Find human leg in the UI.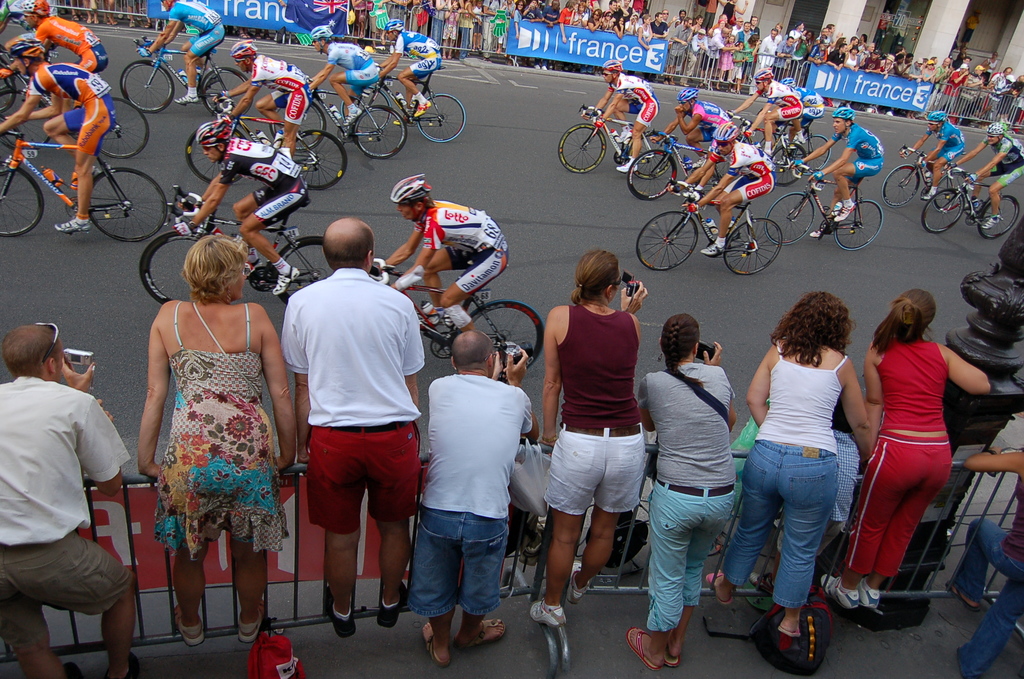
UI element at locate(397, 58, 441, 121).
